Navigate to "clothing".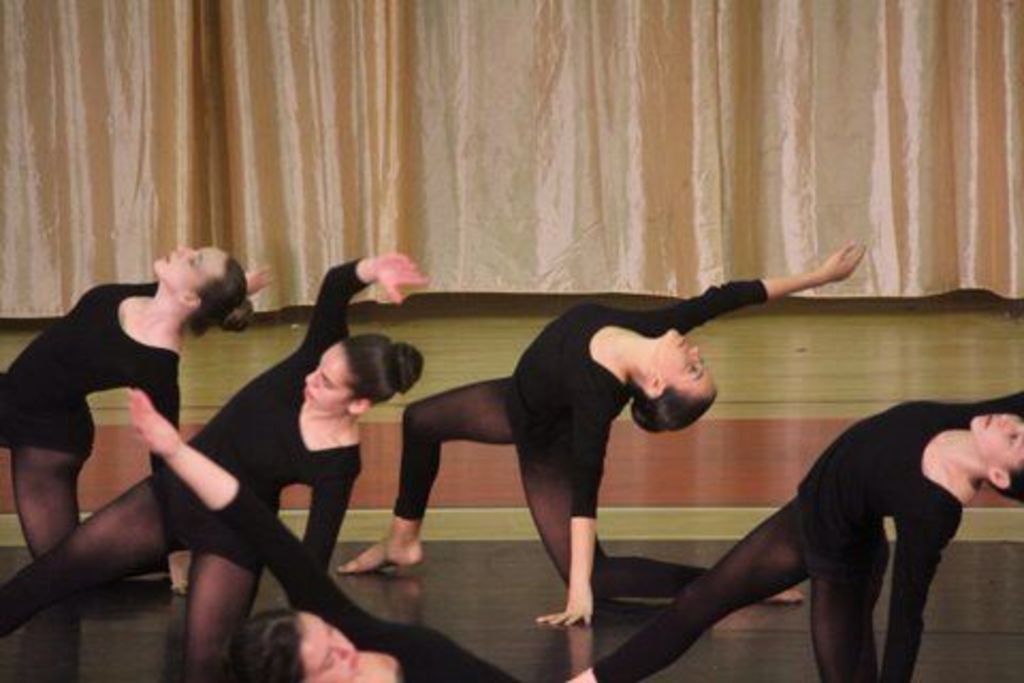
Navigation target: [378, 273, 757, 606].
